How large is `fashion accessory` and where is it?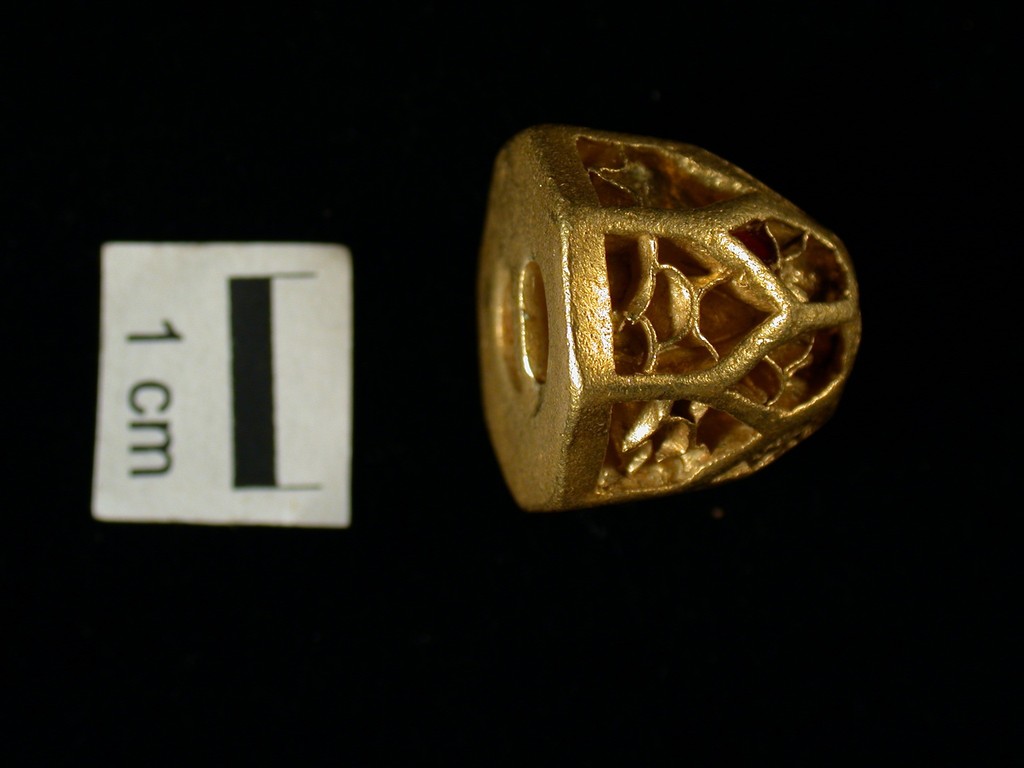
Bounding box: box=[473, 124, 865, 514].
